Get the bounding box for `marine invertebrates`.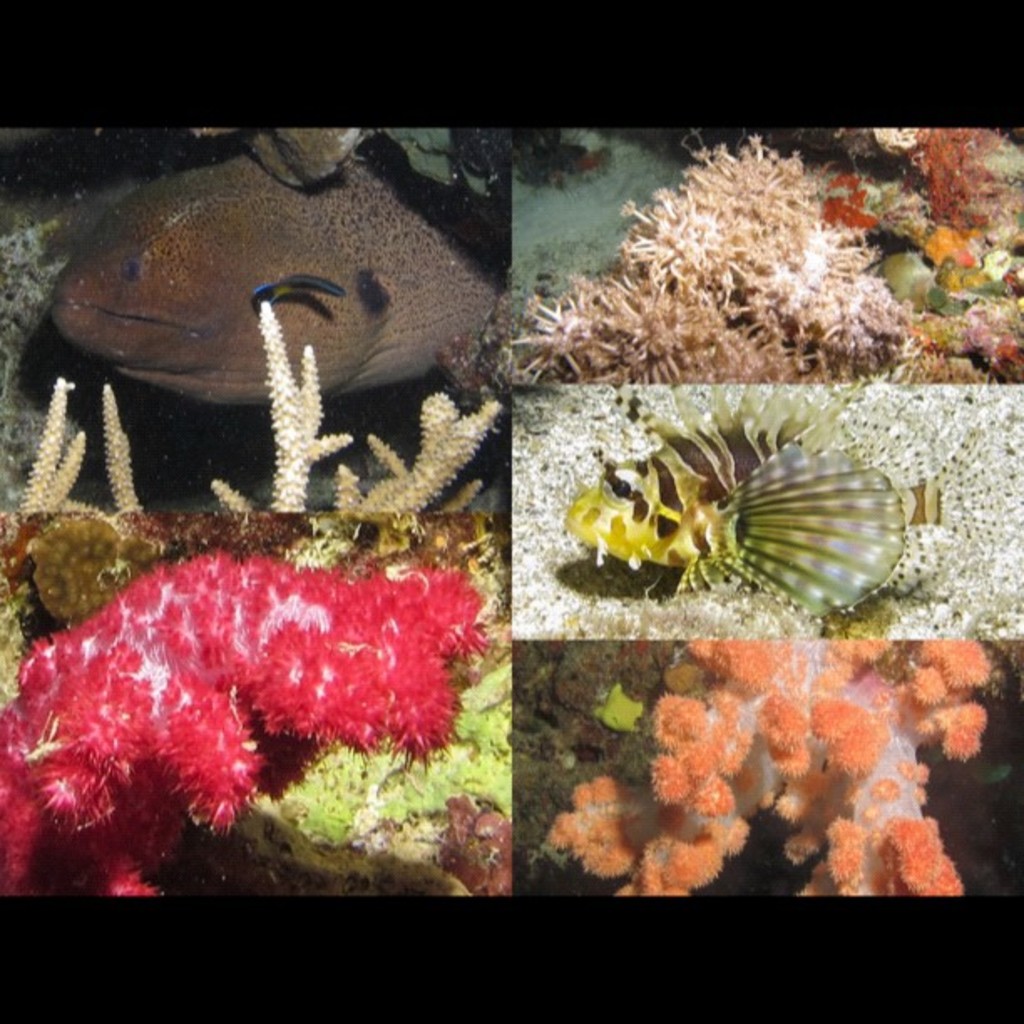
bbox(202, 293, 360, 515).
